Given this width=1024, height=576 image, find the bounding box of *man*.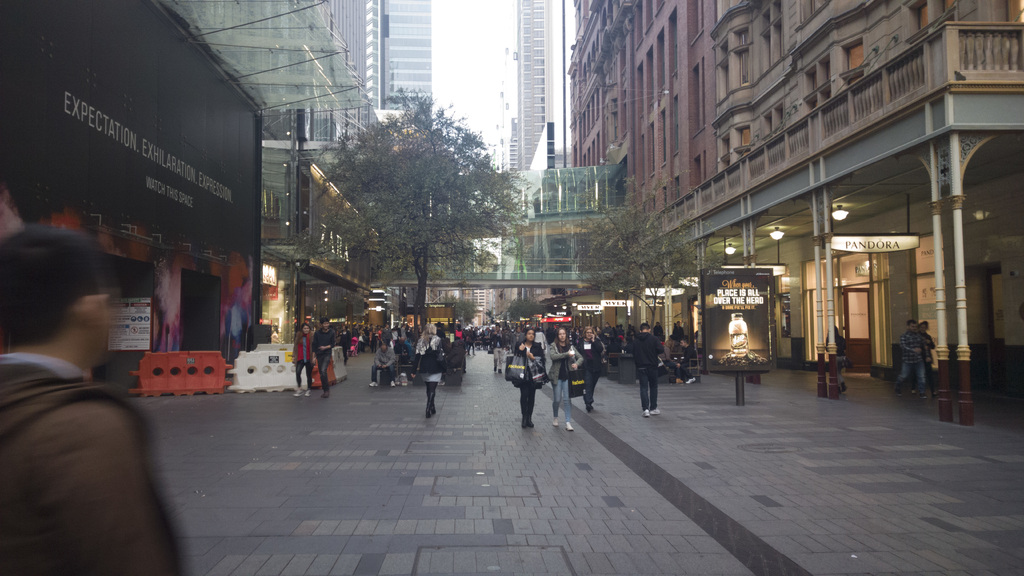
select_region(896, 319, 930, 404).
